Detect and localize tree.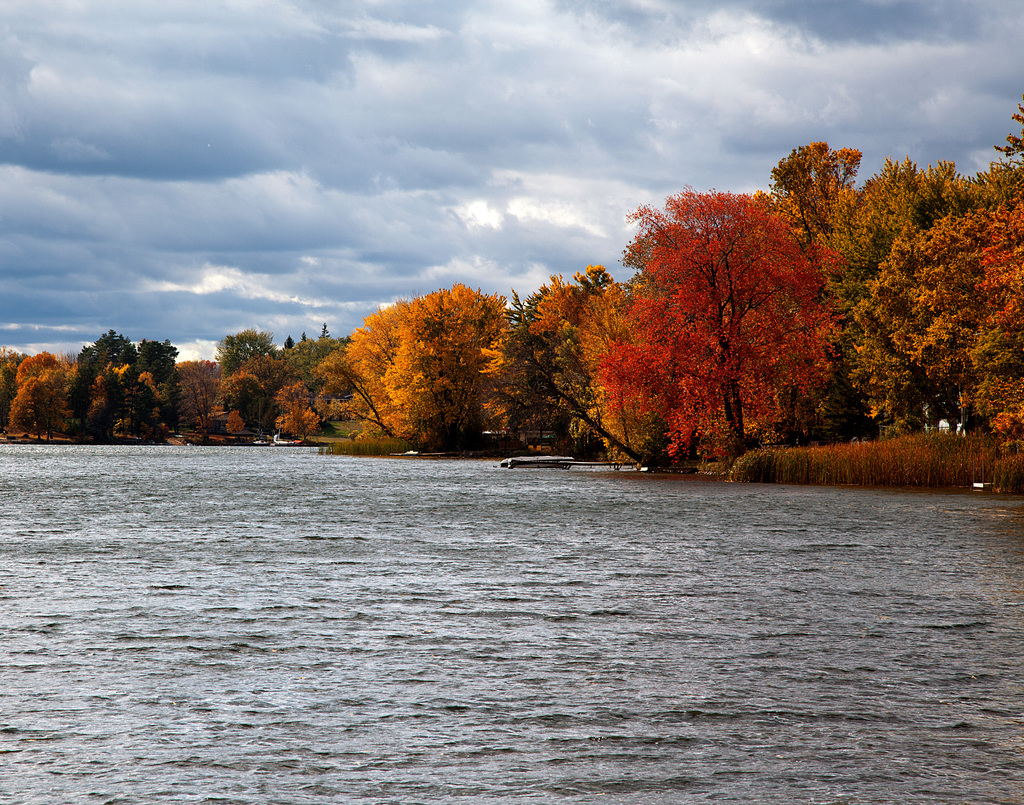
Localized at {"x1": 272, "y1": 348, "x2": 351, "y2": 441}.
